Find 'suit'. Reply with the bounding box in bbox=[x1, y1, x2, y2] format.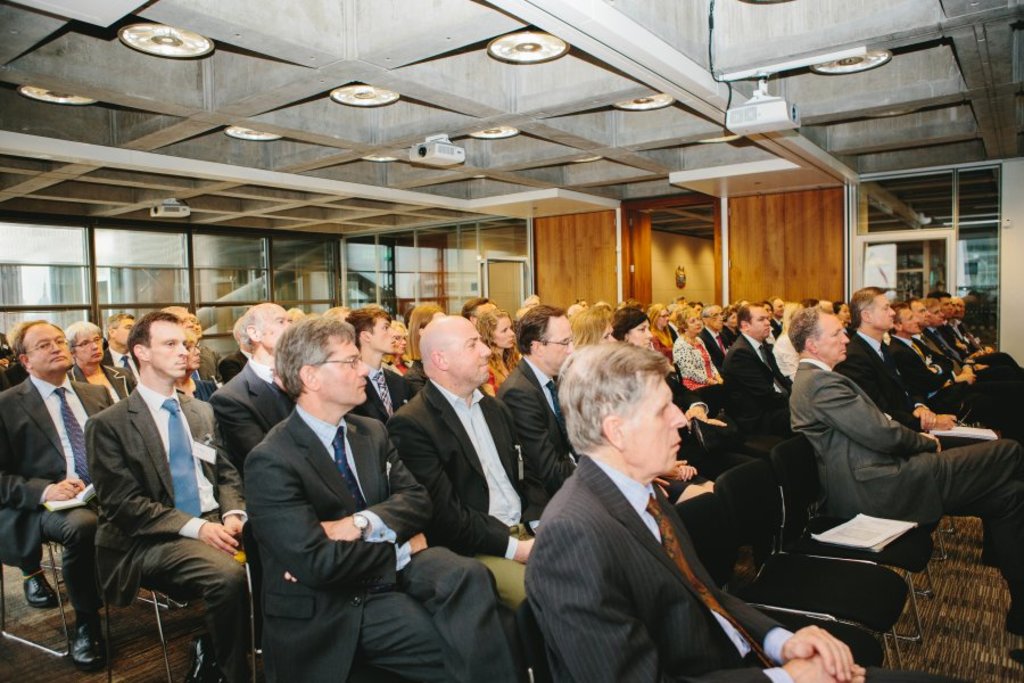
bbox=[700, 327, 727, 360].
